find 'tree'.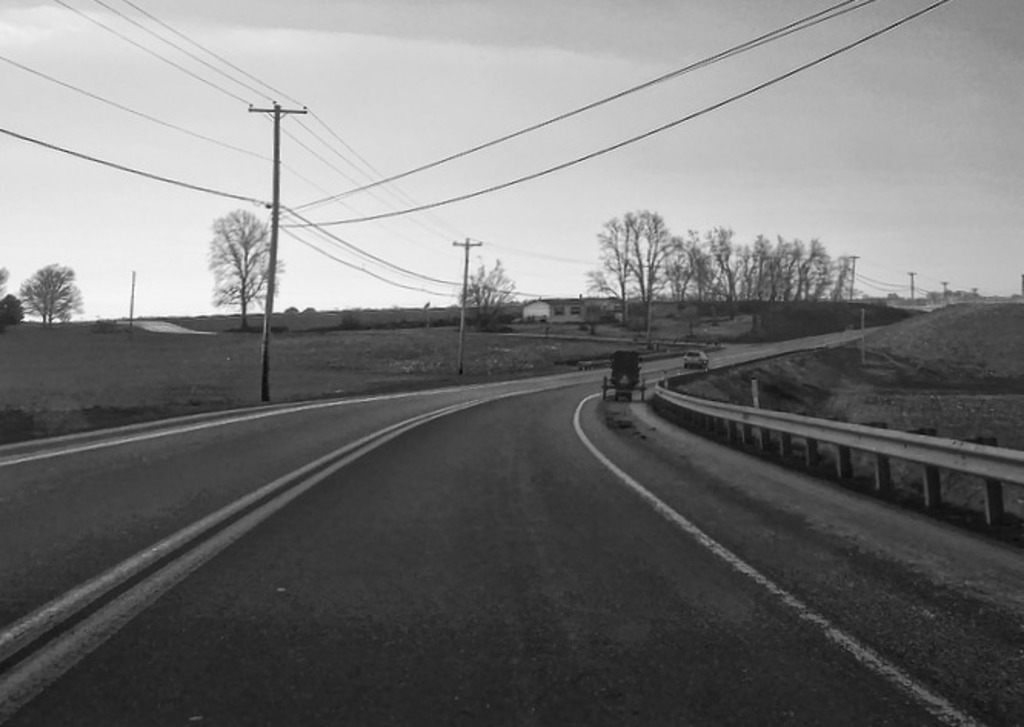
11 231 80 324.
